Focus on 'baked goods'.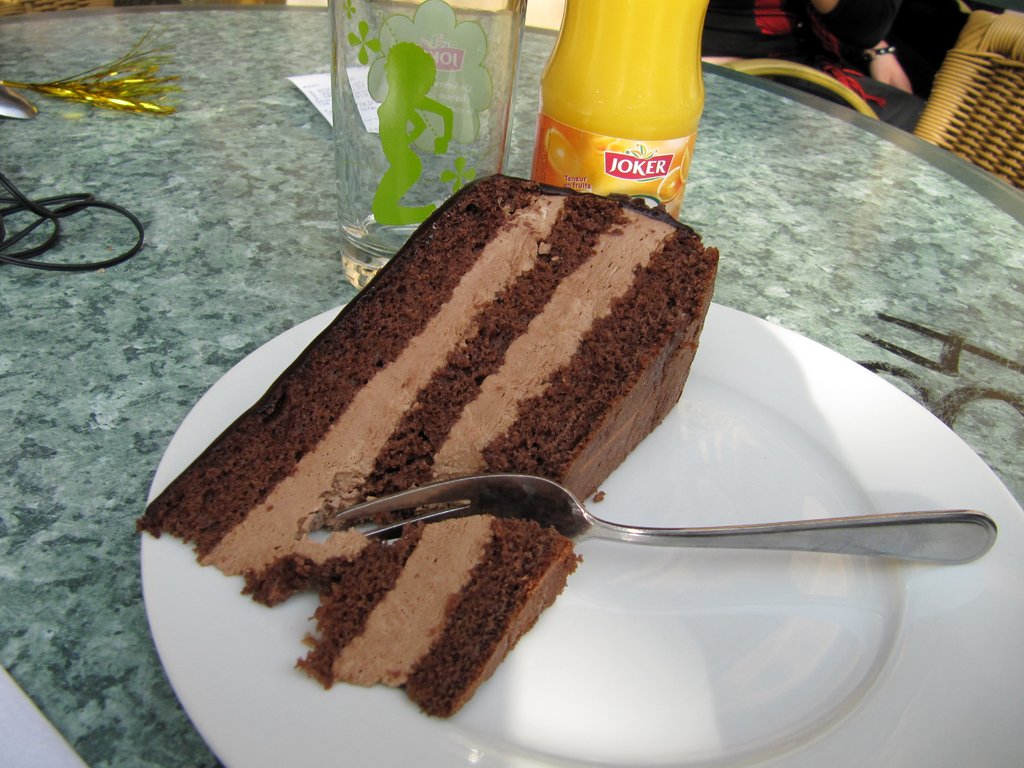
Focused at bbox=[133, 173, 721, 718].
